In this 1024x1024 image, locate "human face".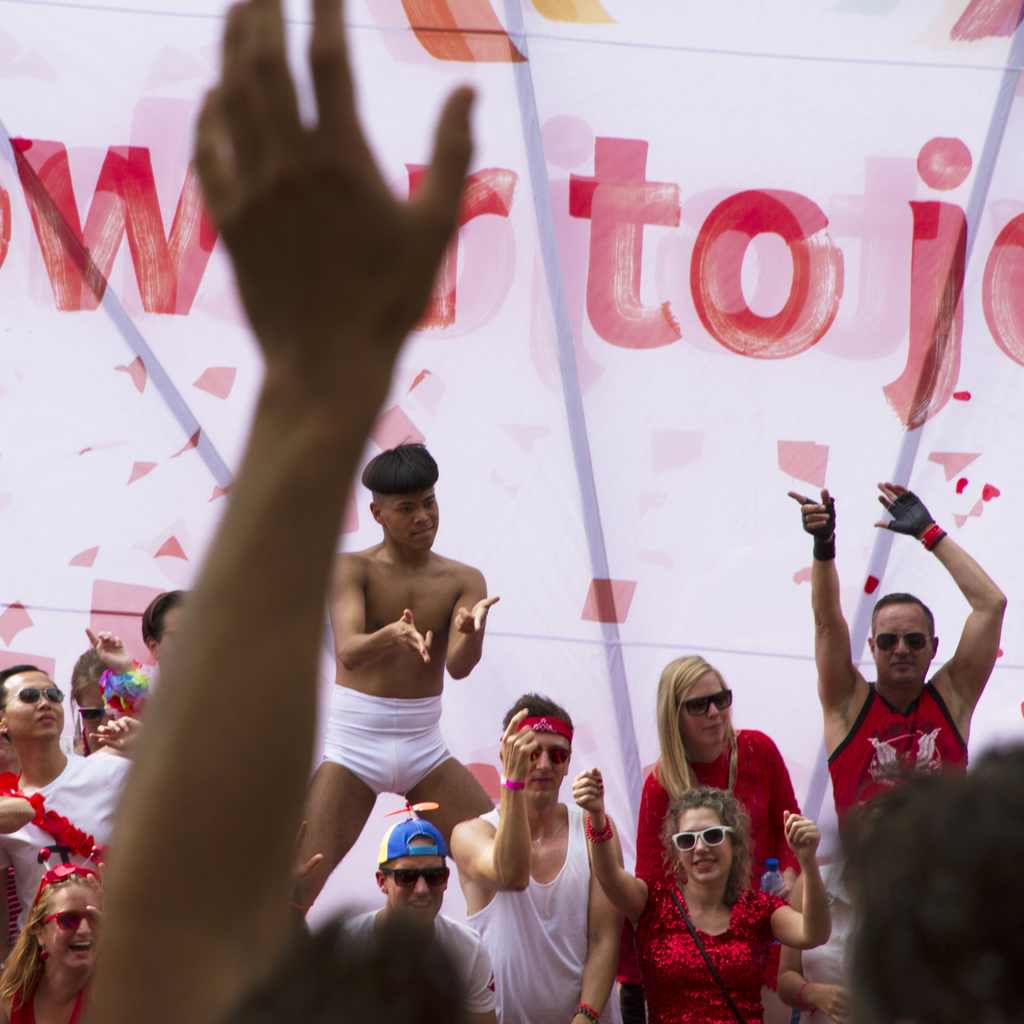
Bounding box: 875/599/931/680.
